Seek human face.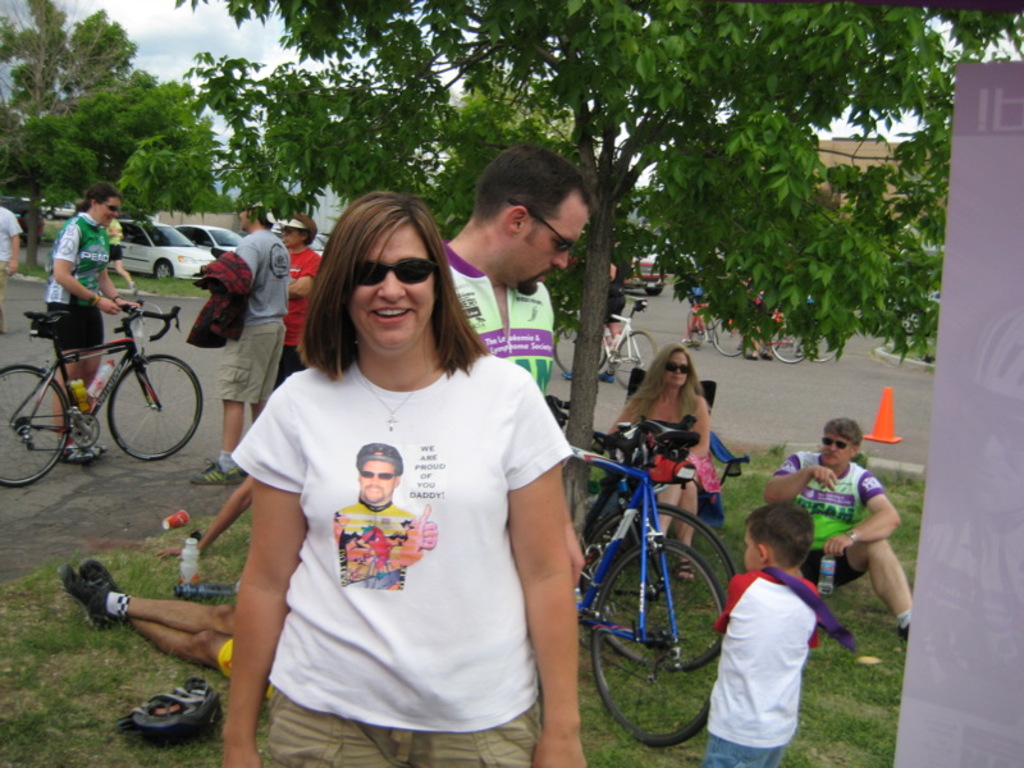
box=[664, 352, 690, 384].
